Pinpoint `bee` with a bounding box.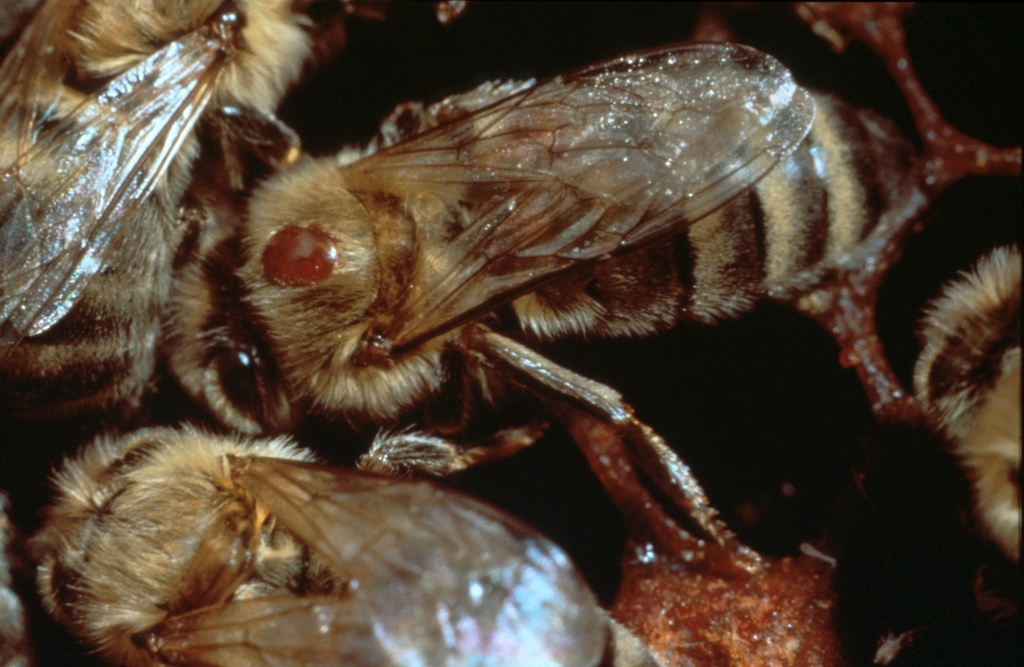
(19,400,930,666).
